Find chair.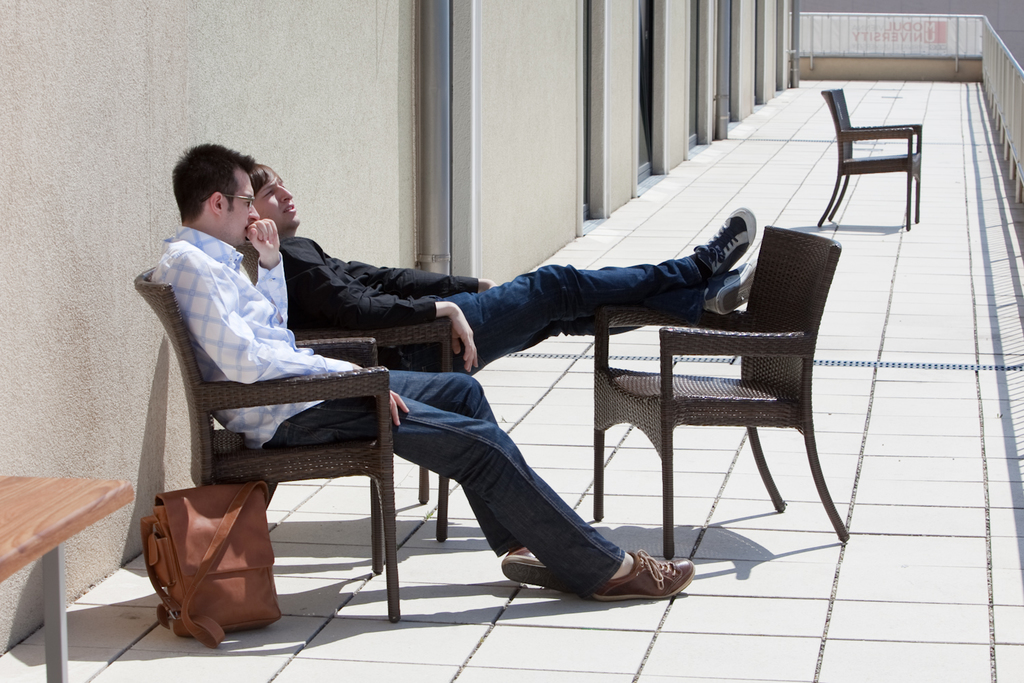
816:89:924:224.
